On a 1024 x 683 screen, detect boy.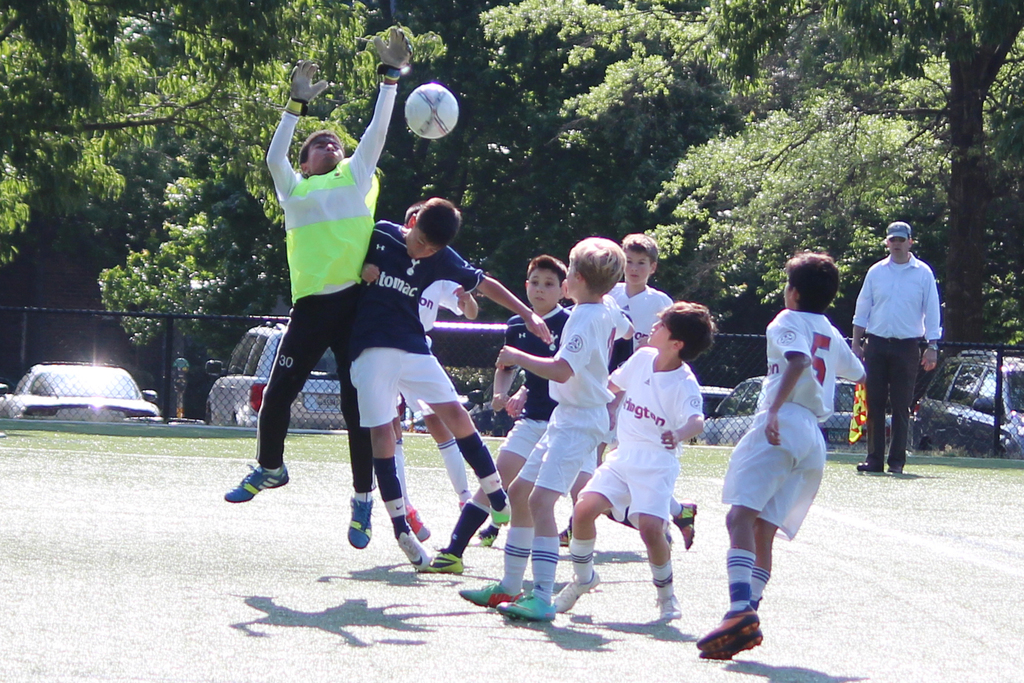
695/254/865/664.
